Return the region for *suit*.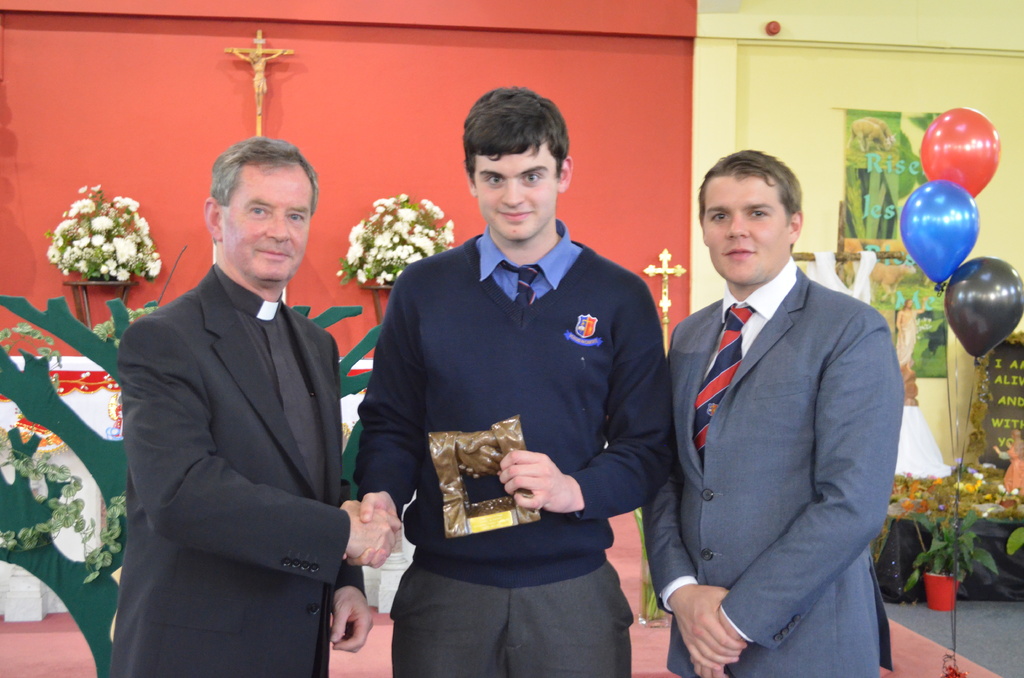
box=[117, 262, 386, 677].
